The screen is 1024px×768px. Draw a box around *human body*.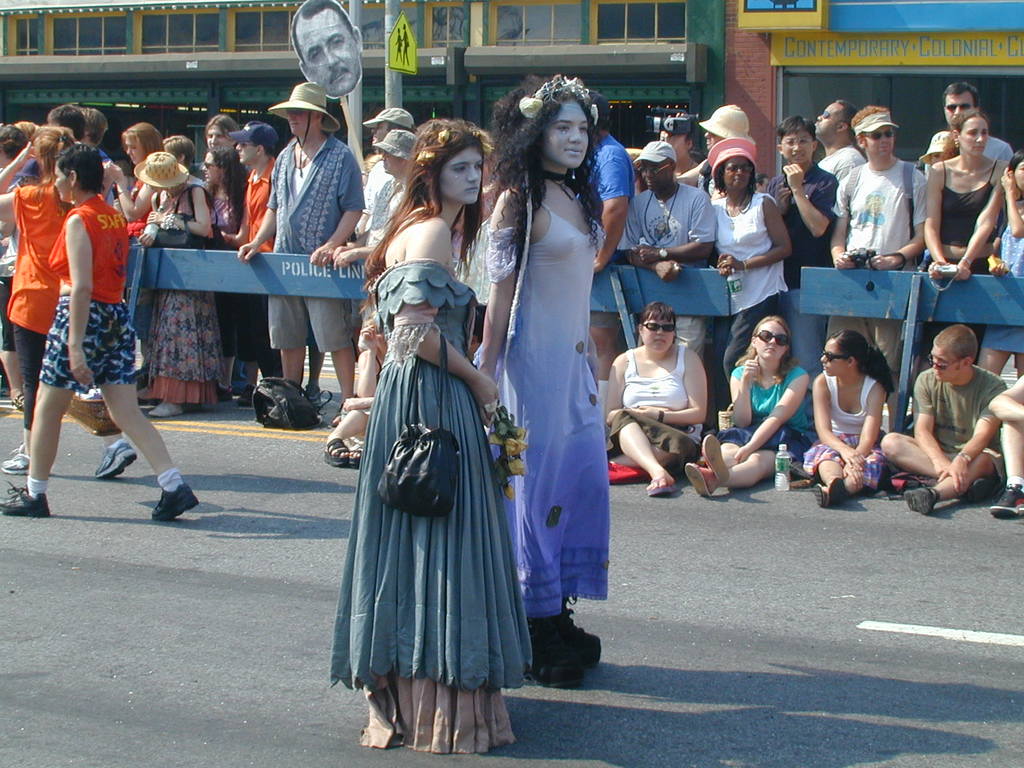
rect(202, 111, 239, 143).
